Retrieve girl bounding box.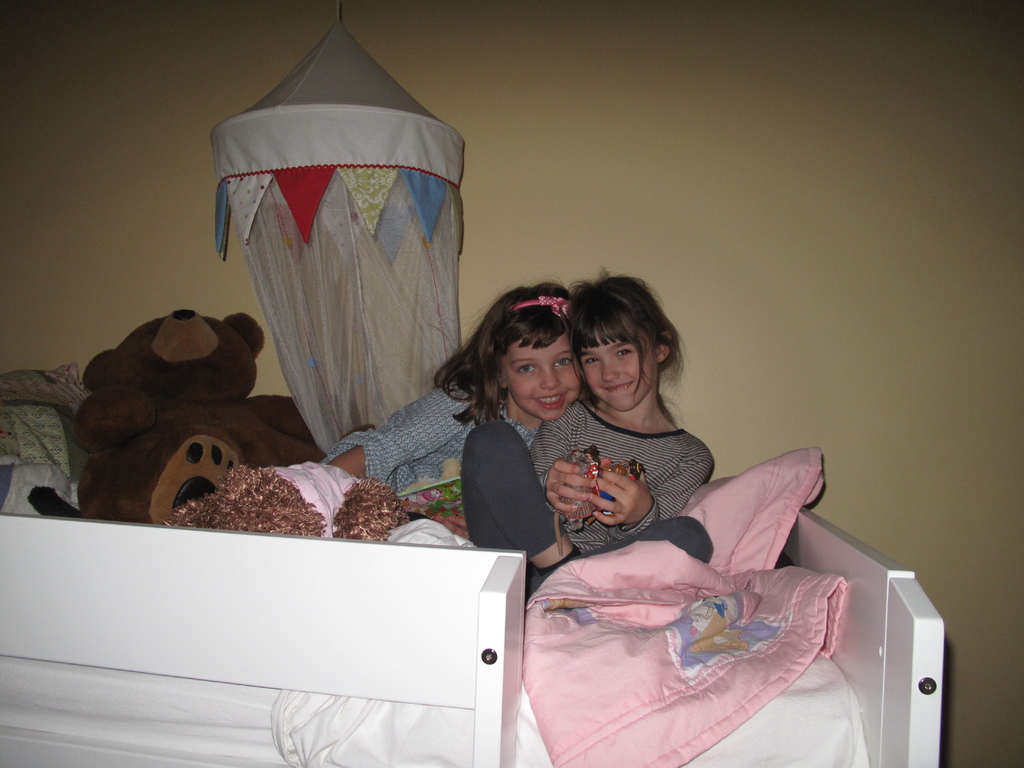
Bounding box: bbox=[319, 278, 584, 539].
